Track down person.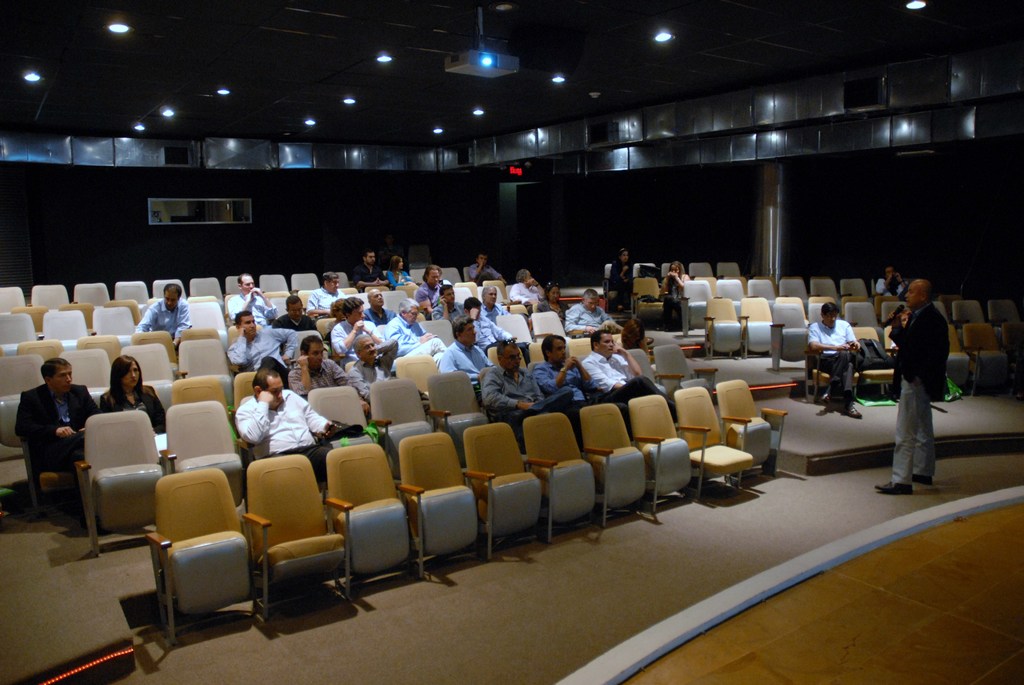
Tracked to [476, 336, 585, 441].
